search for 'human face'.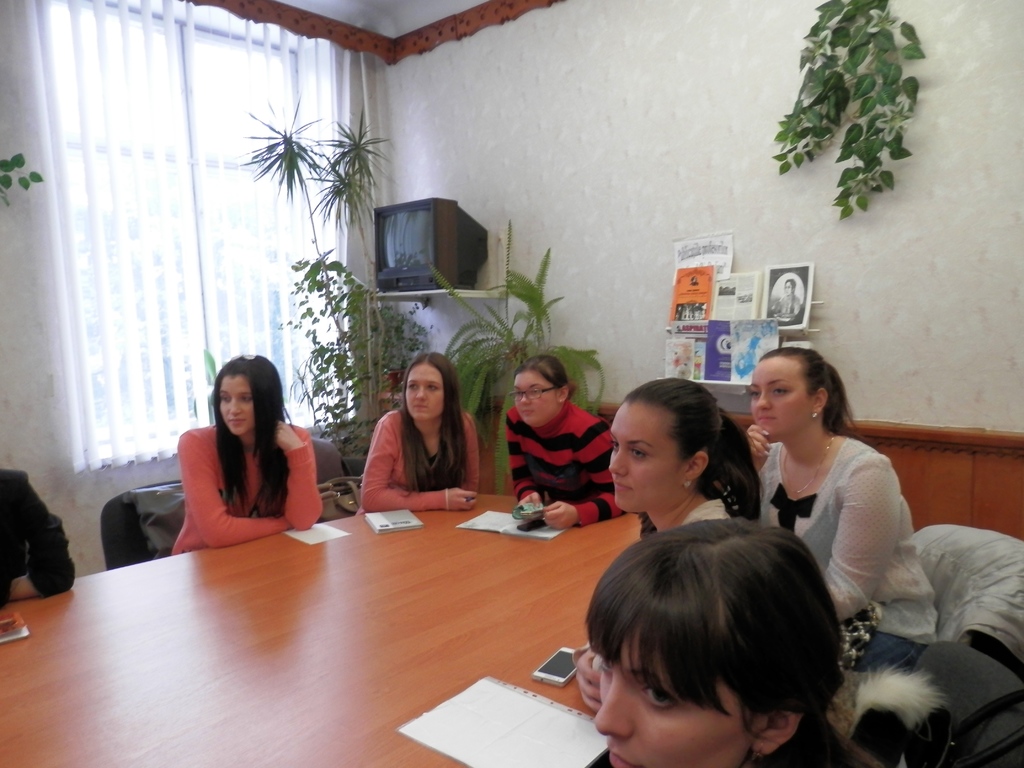
Found at pyautogui.locateOnScreen(220, 369, 252, 430).
